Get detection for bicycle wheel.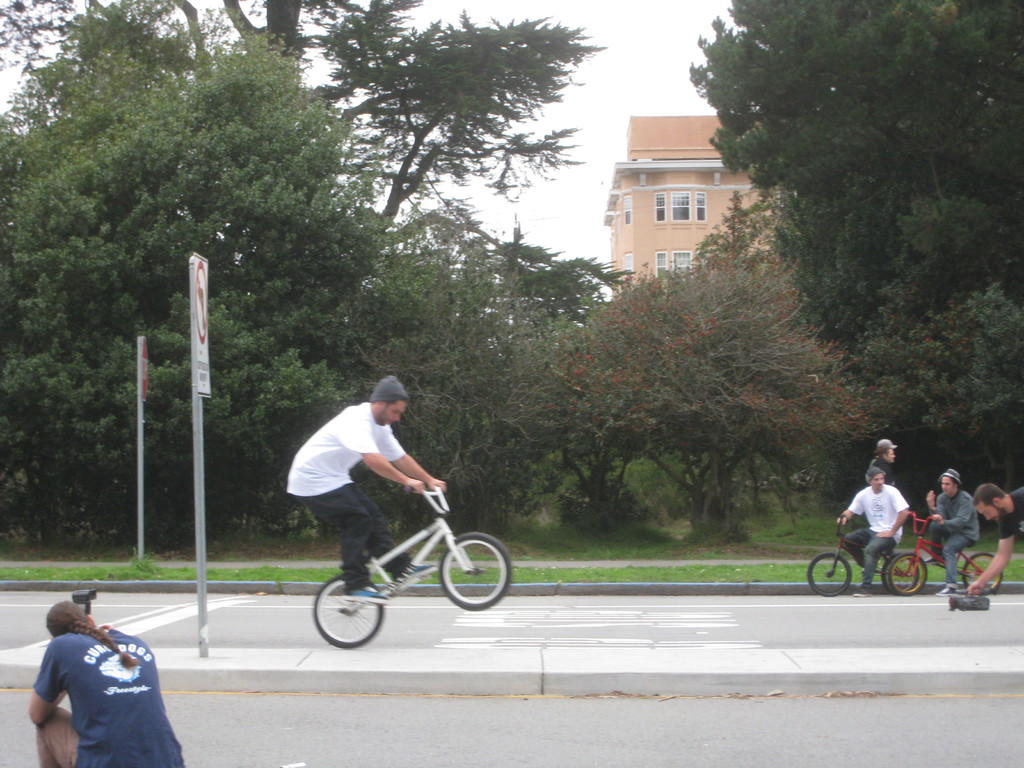
Detection: <box>883,551,921,591</box>.
